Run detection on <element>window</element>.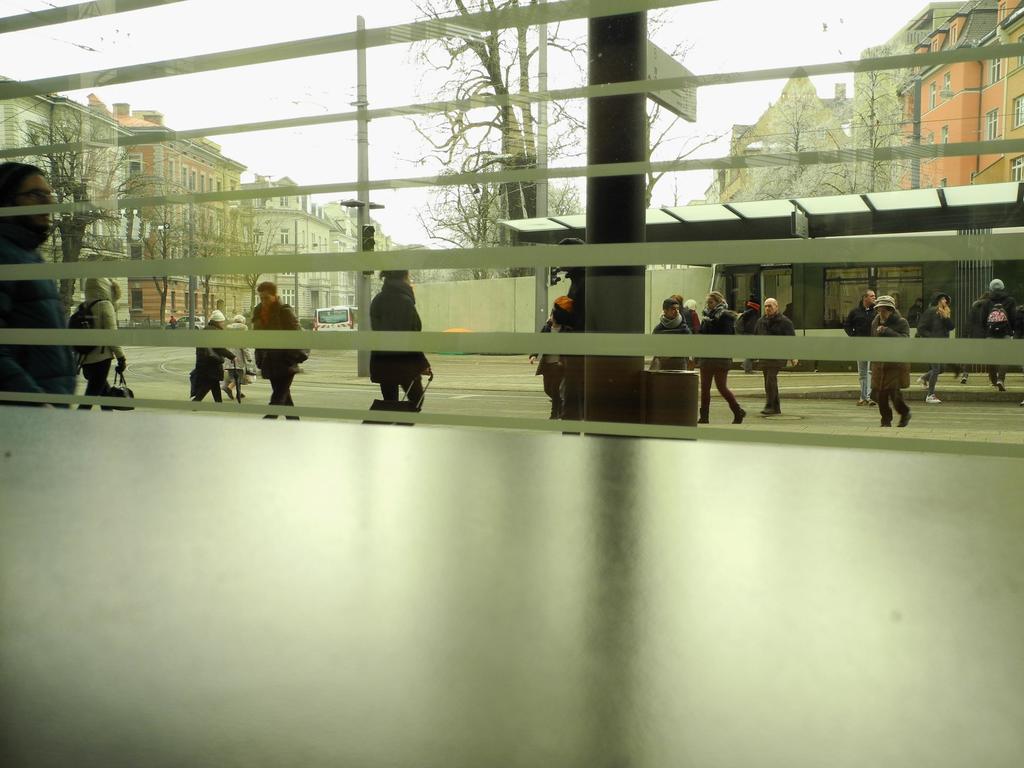
Result: Rect(1011, 92, 1023, 131).
